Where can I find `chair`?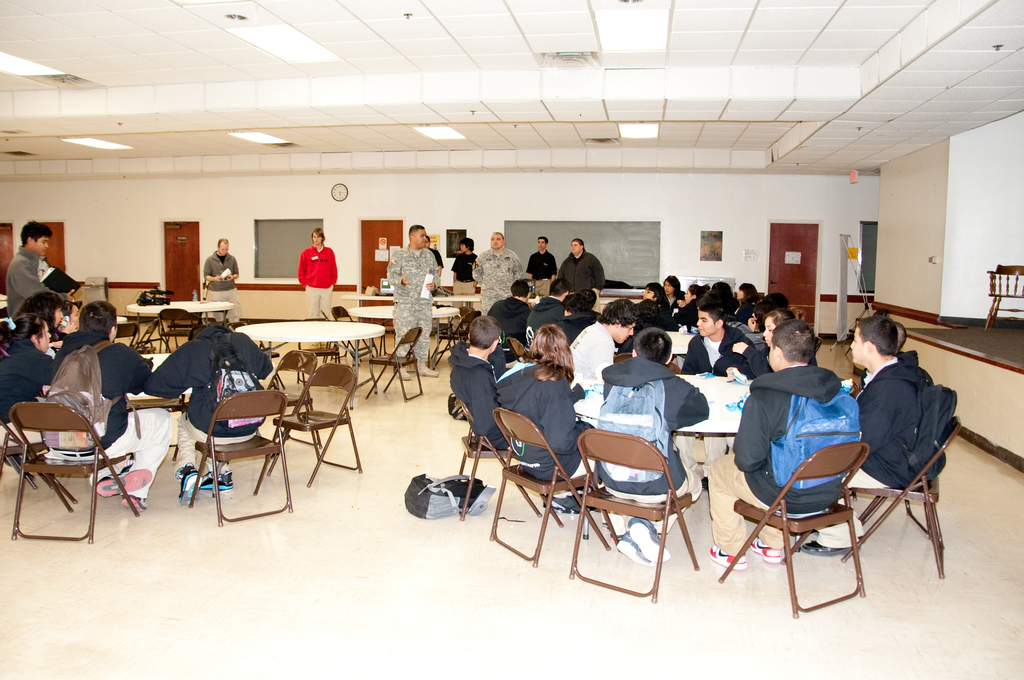
You can find it at x1=298 y1=318 x2=339 y2=380.
